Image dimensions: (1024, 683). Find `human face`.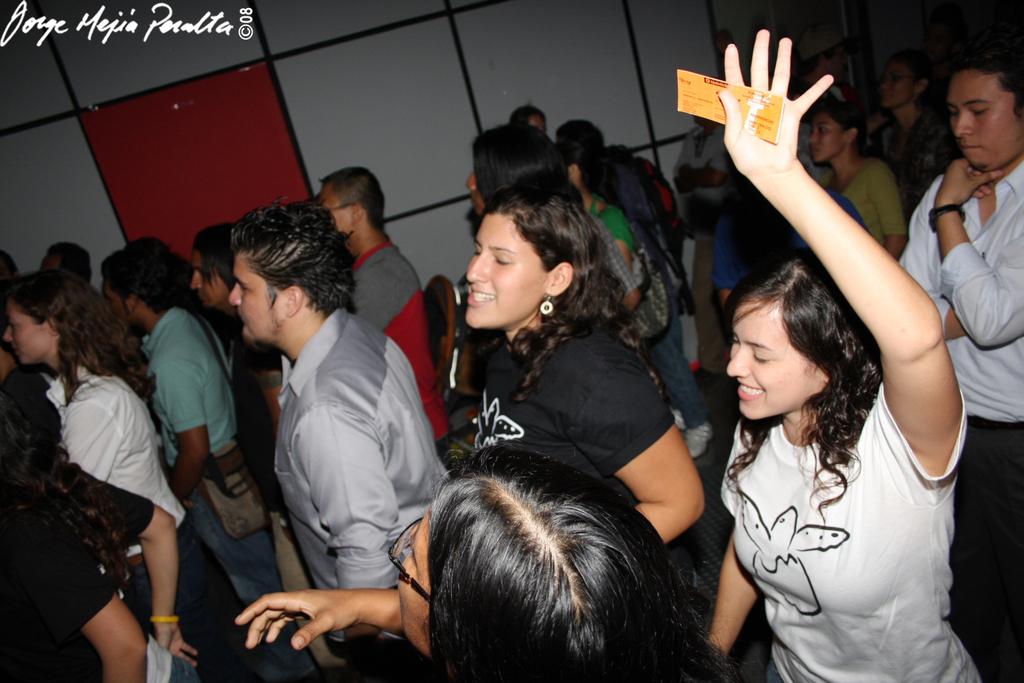
99:278:140:338.
